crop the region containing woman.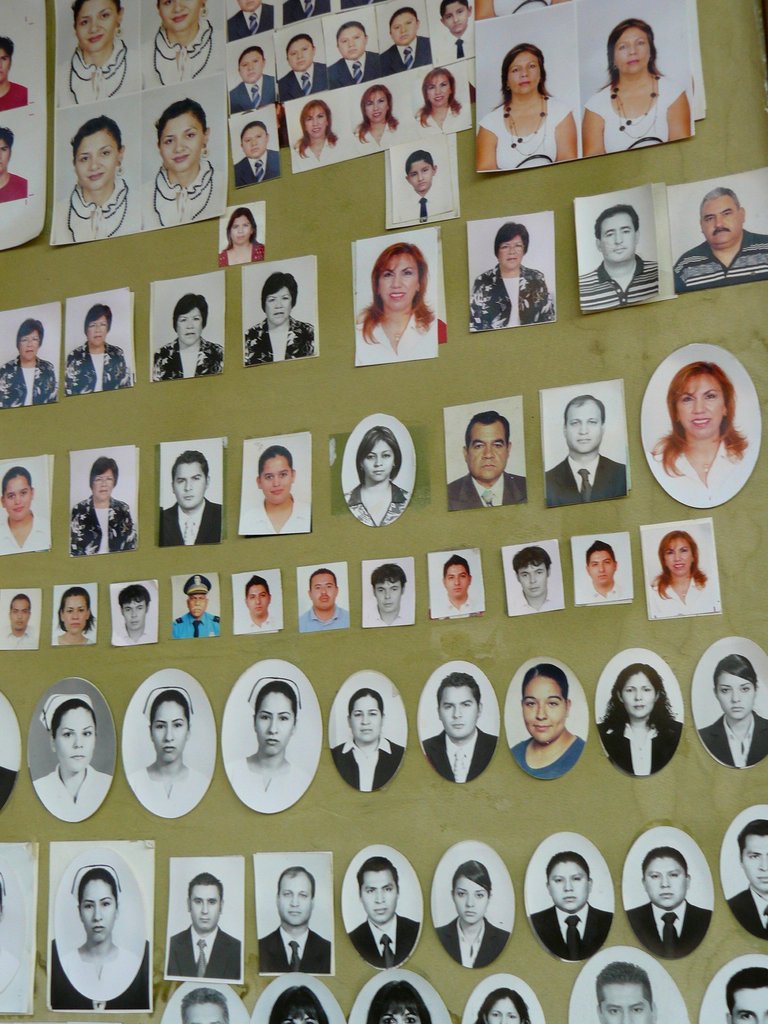
Crop region: (49,112,140,243).
